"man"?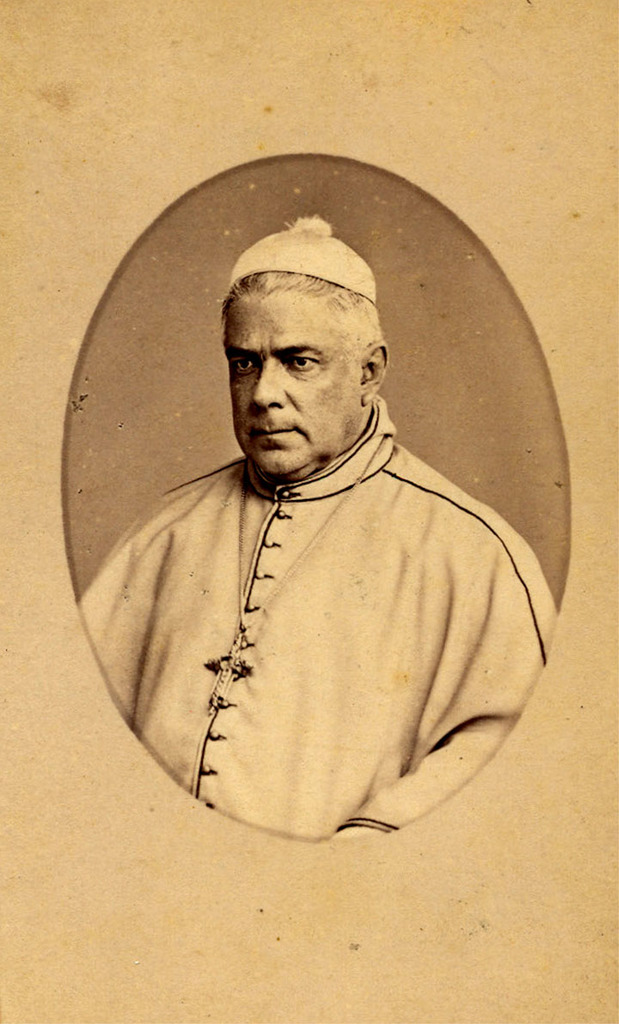
<region>90, 107, 591, 857</region>
